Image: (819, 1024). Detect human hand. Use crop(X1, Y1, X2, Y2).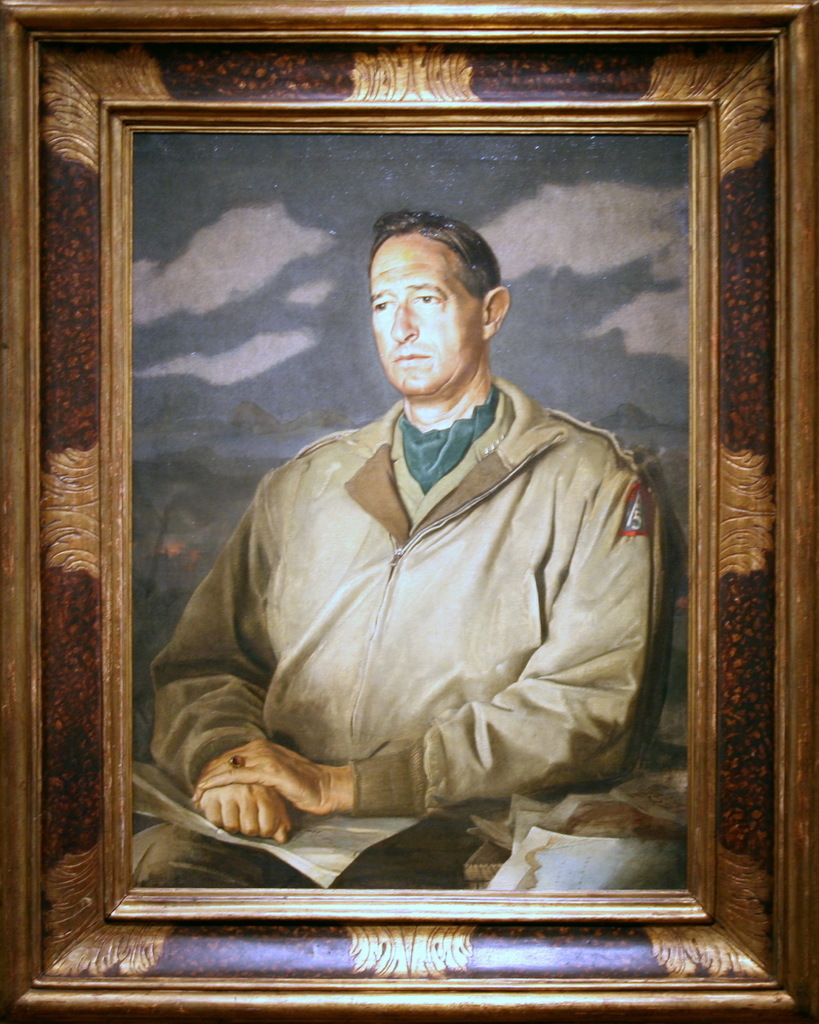
crop(200, 786, 294, 846).
